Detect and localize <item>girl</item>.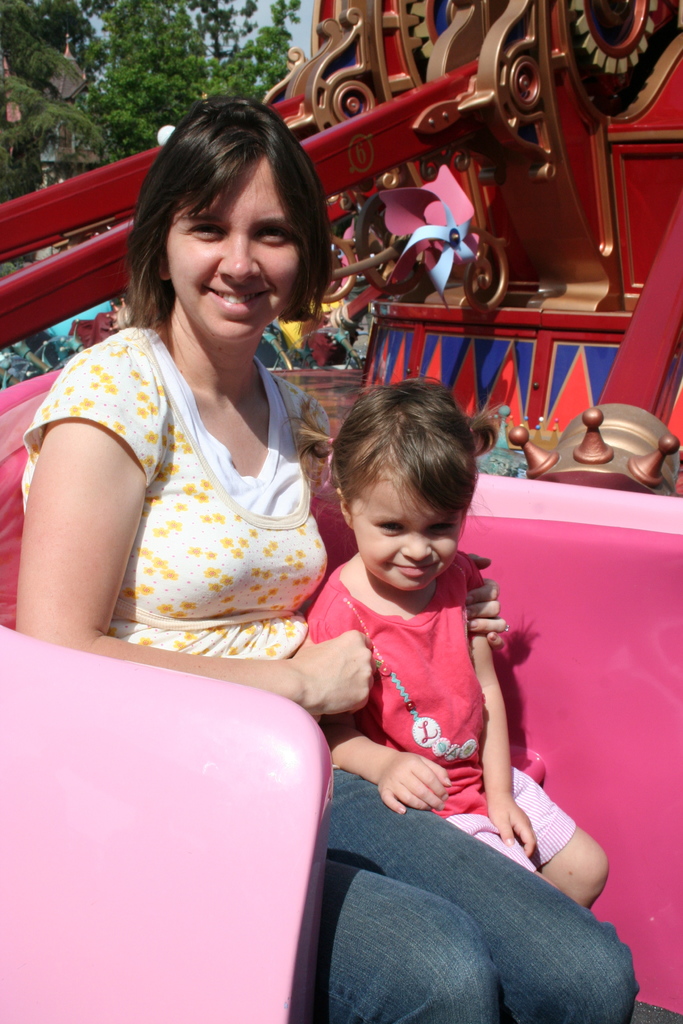
Localized at (x1=299, y1=379, x2=607, y2=911).
